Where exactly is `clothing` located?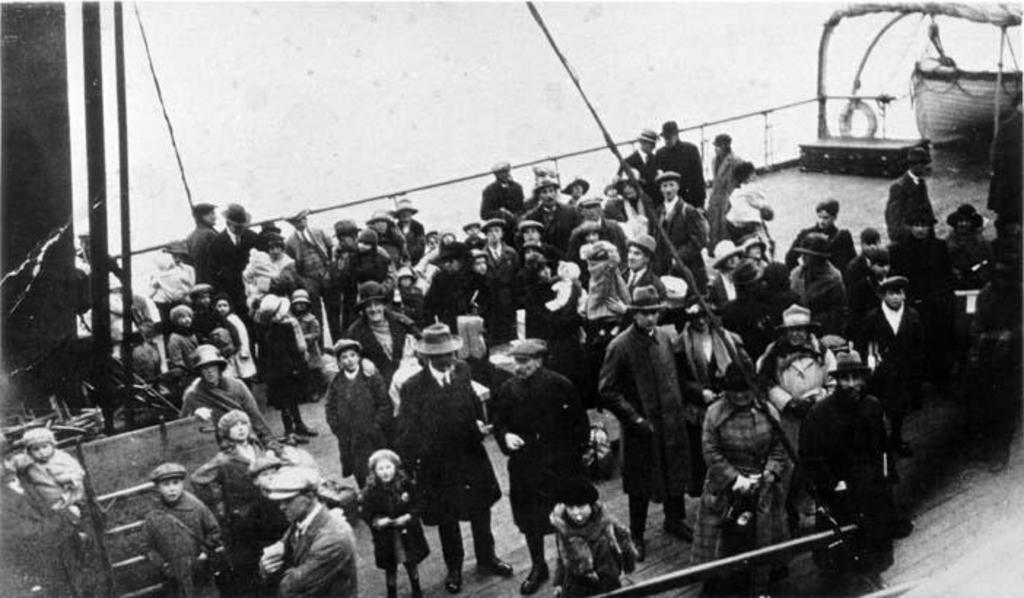
Its bounding box is (341, 239, 410, 300).
